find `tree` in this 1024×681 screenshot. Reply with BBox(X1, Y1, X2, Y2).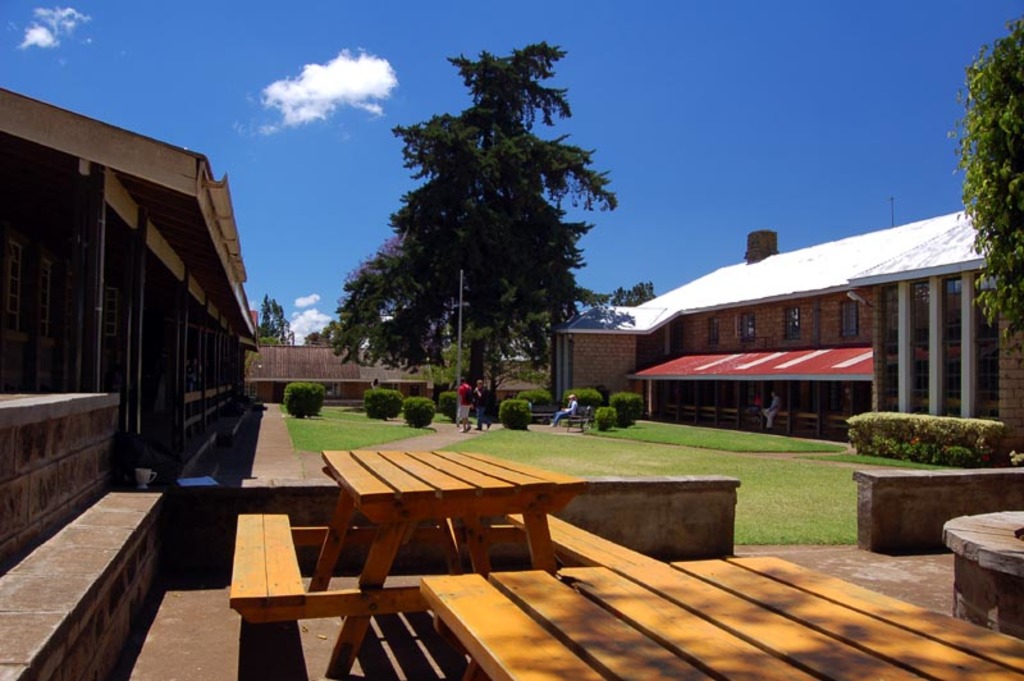
BBox(385, 38, 623, 428).
